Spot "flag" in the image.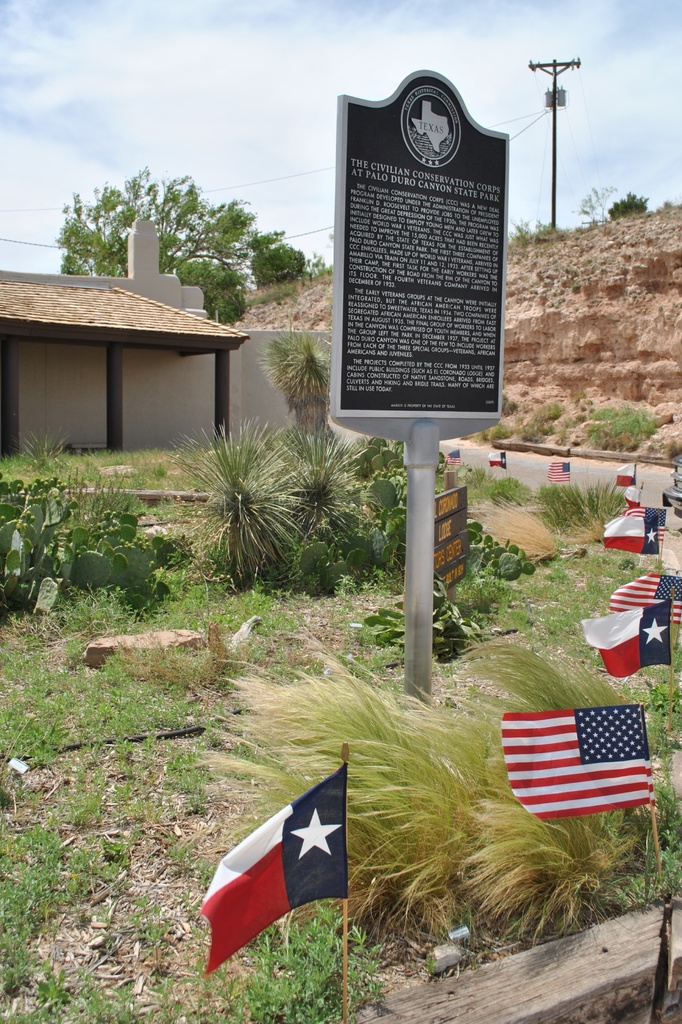
"flag" found at box=[598, 512, 658, 550].
